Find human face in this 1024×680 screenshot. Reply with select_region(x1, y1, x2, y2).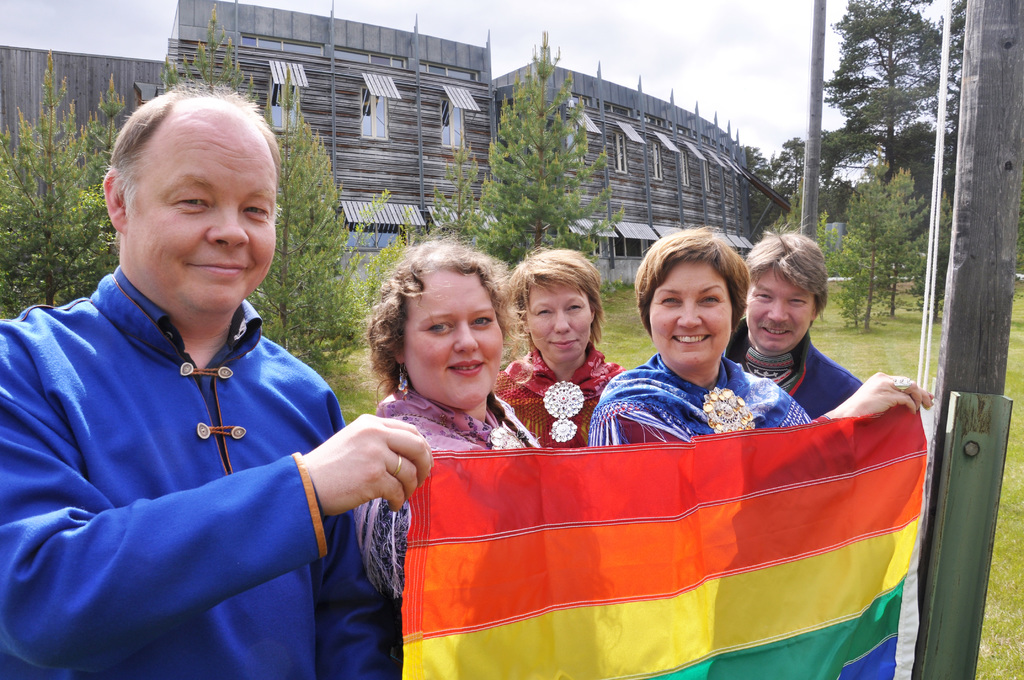
select_region(744, 259, 809, 348).
